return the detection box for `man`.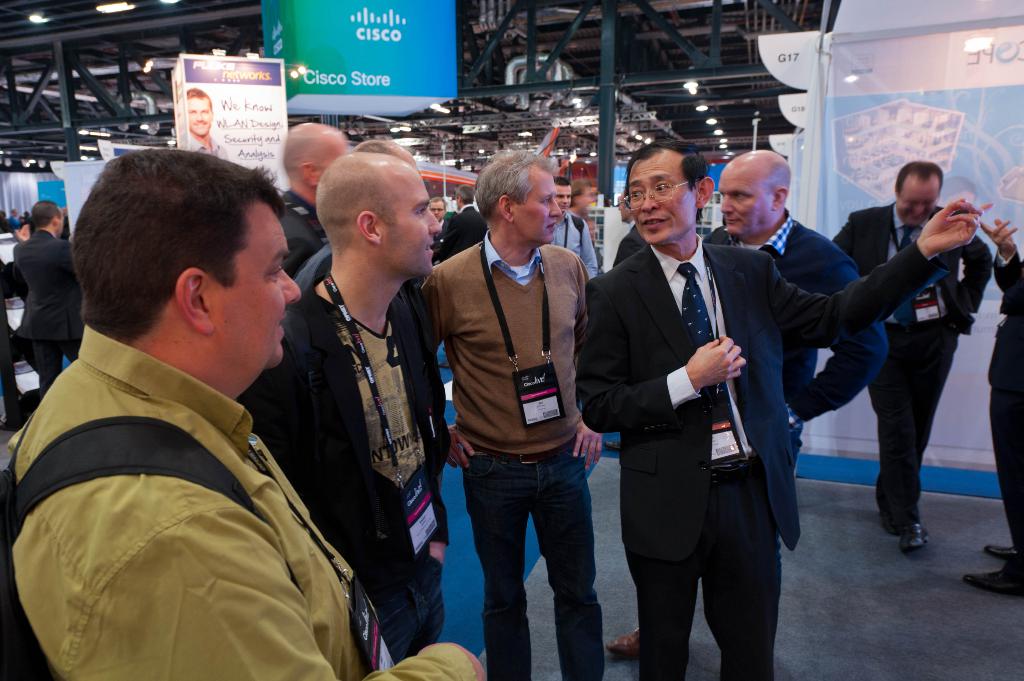
9/200/97/399.
